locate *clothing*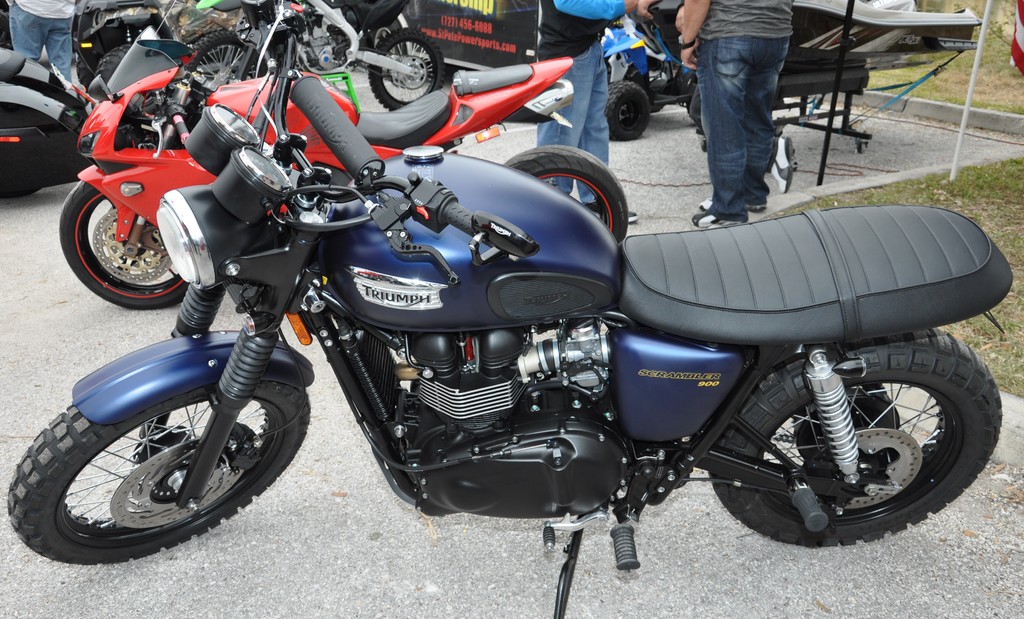
bbox(689, 0, 793, 216)
